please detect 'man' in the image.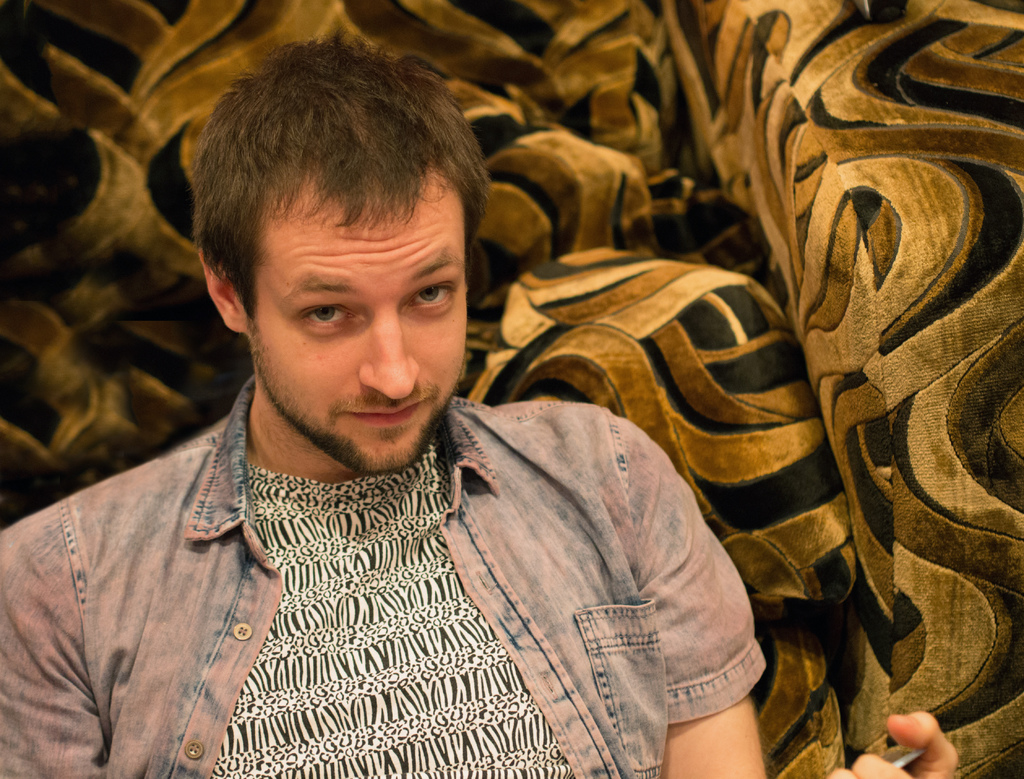
<region>50, 81, 877, 764</region>.
